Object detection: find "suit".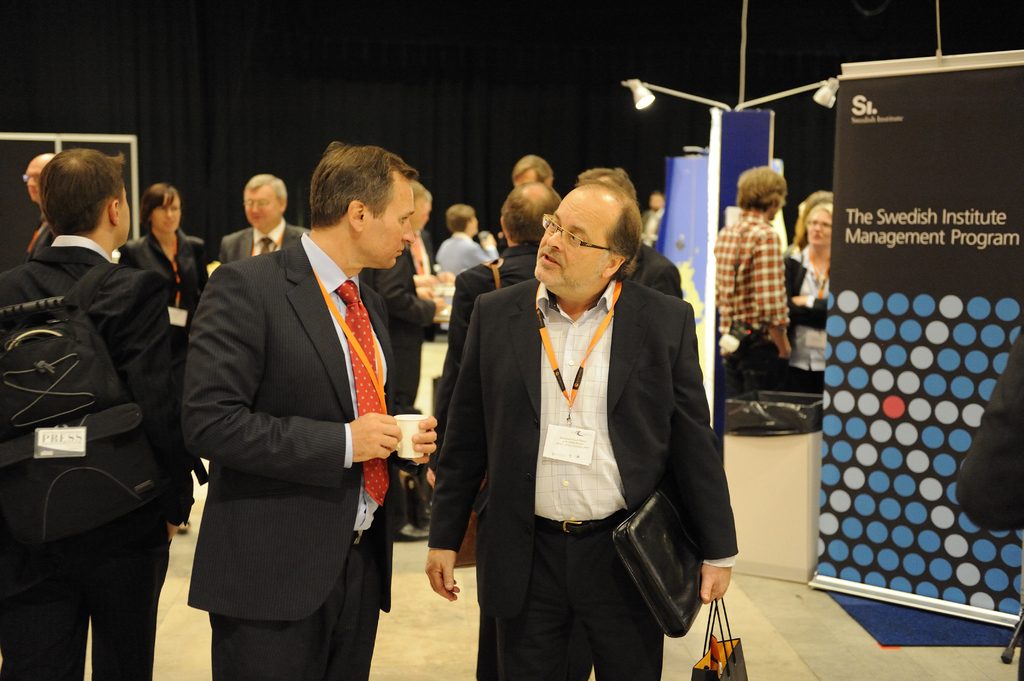
[788, 246, 828, 392].
